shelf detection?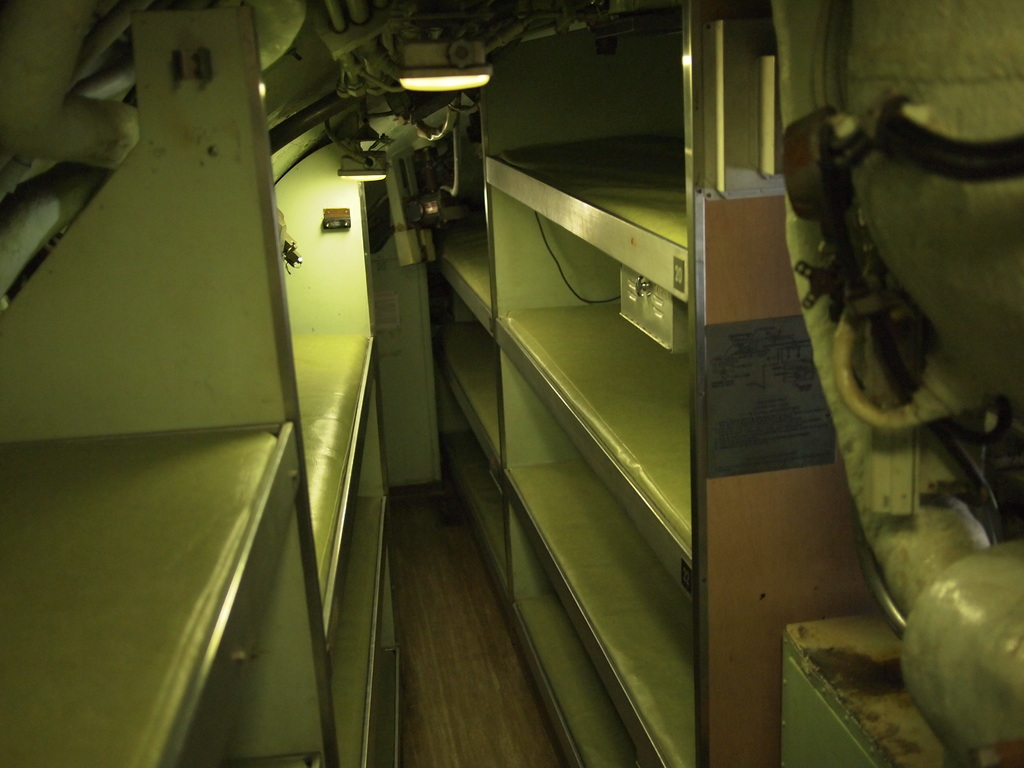
box=[0, 0, 390, 767]
